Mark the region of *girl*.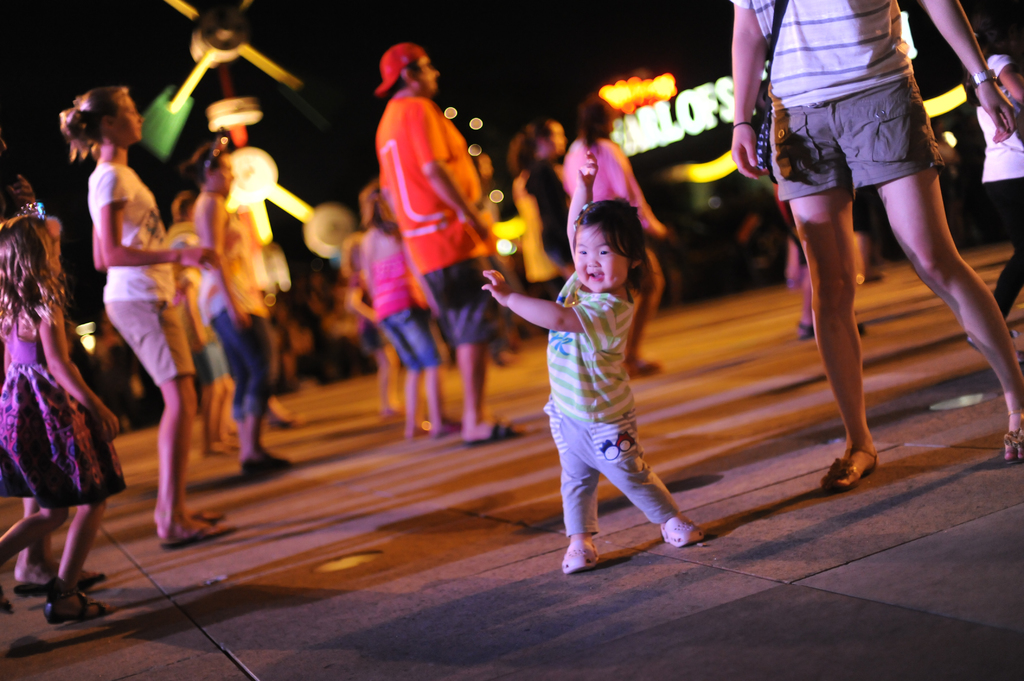
Region: bbox=(360, 183, 463, 440).
